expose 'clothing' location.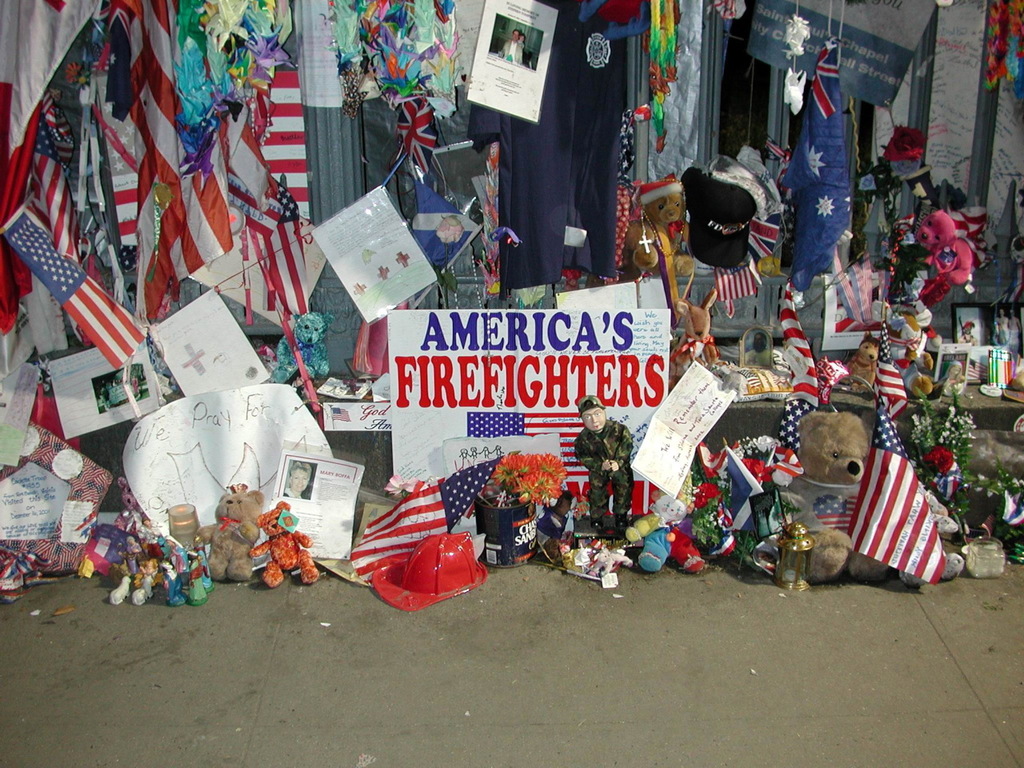
Exposed at x1=122, y1=544, x2=140, y2=576.
